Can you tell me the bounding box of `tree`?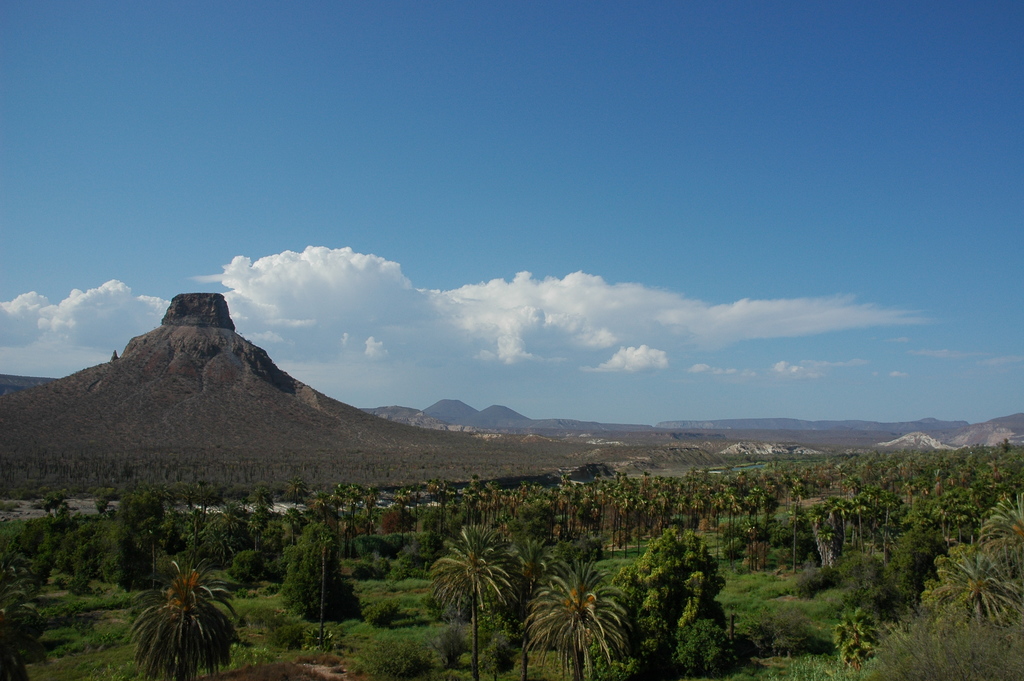
crop(511, 531, 551, 680).
